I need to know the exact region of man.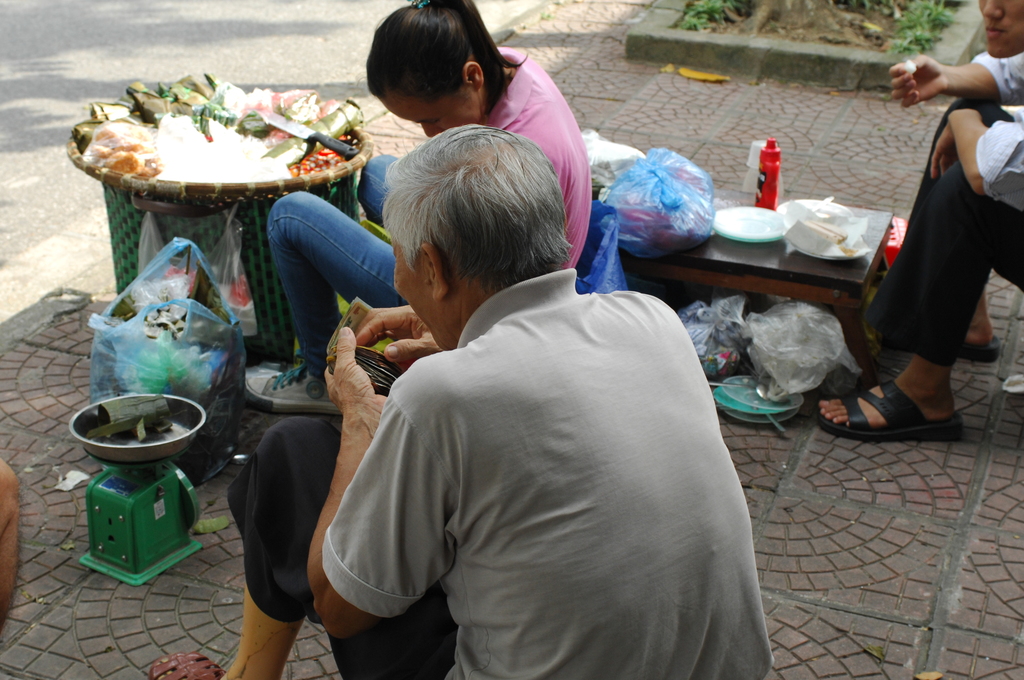
Region: bbox=(148, 121, 770, 679).
